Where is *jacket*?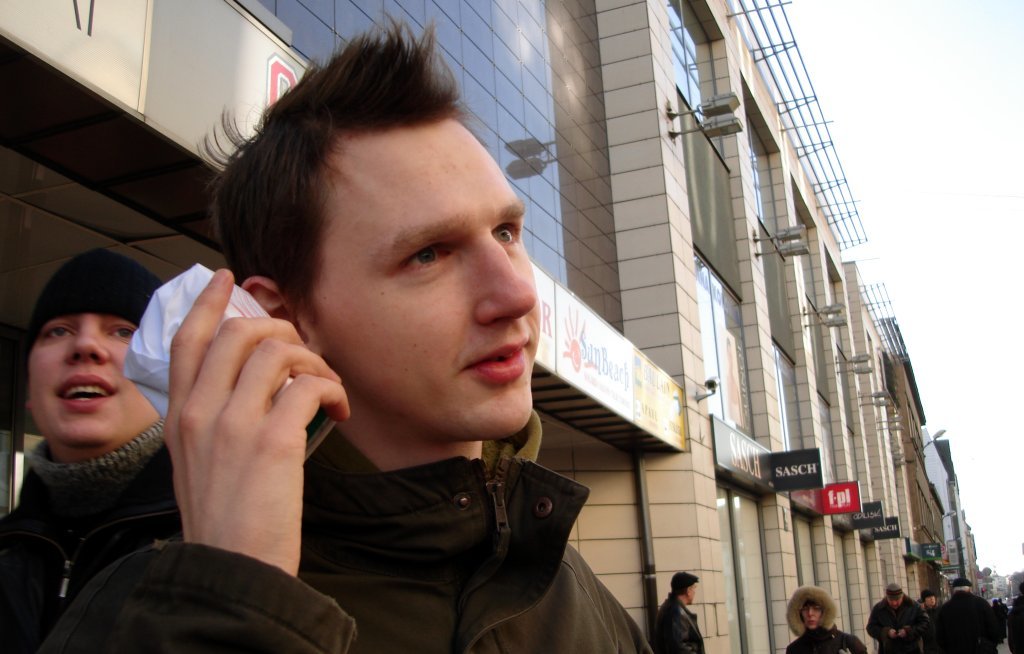
BBox(197, 423, 689, 653).
